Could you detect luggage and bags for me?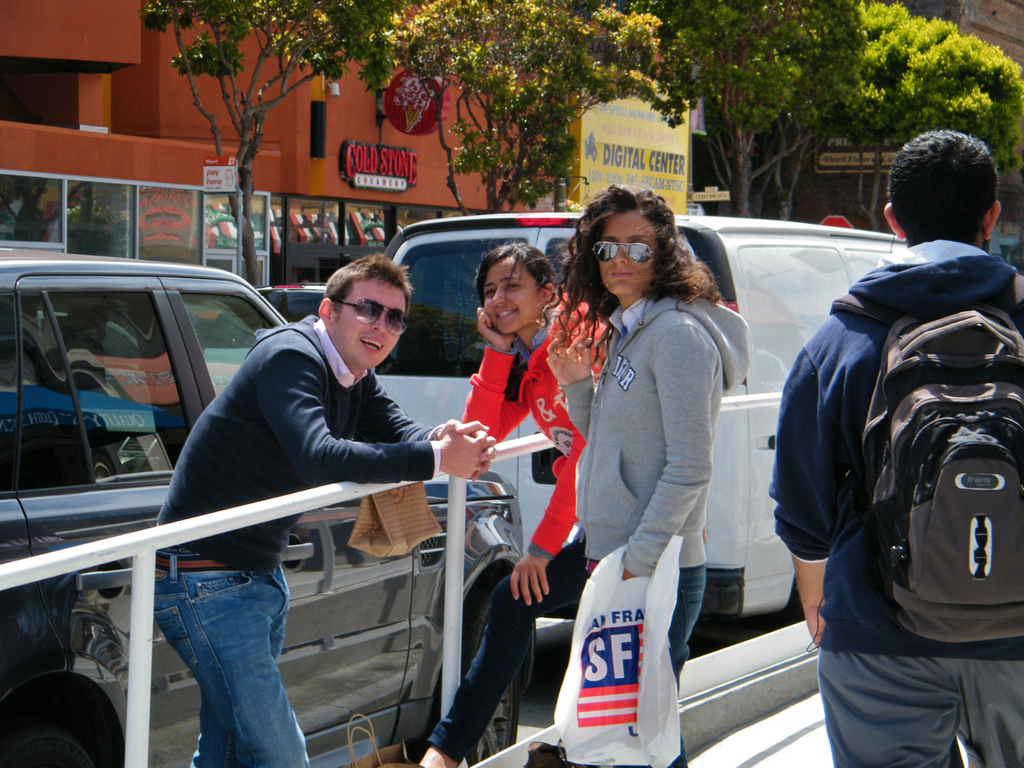
Detection result: l=551, t=537, r=681, b=767.
